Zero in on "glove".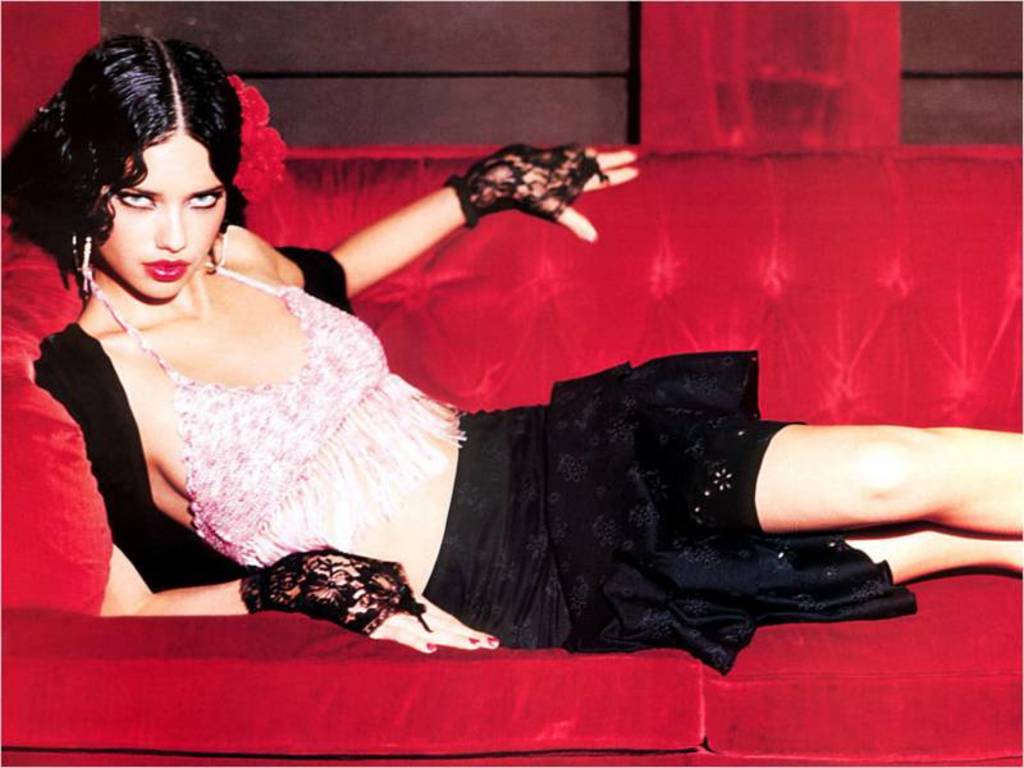
Zeroed in: region(442, 141, 608, 228).
